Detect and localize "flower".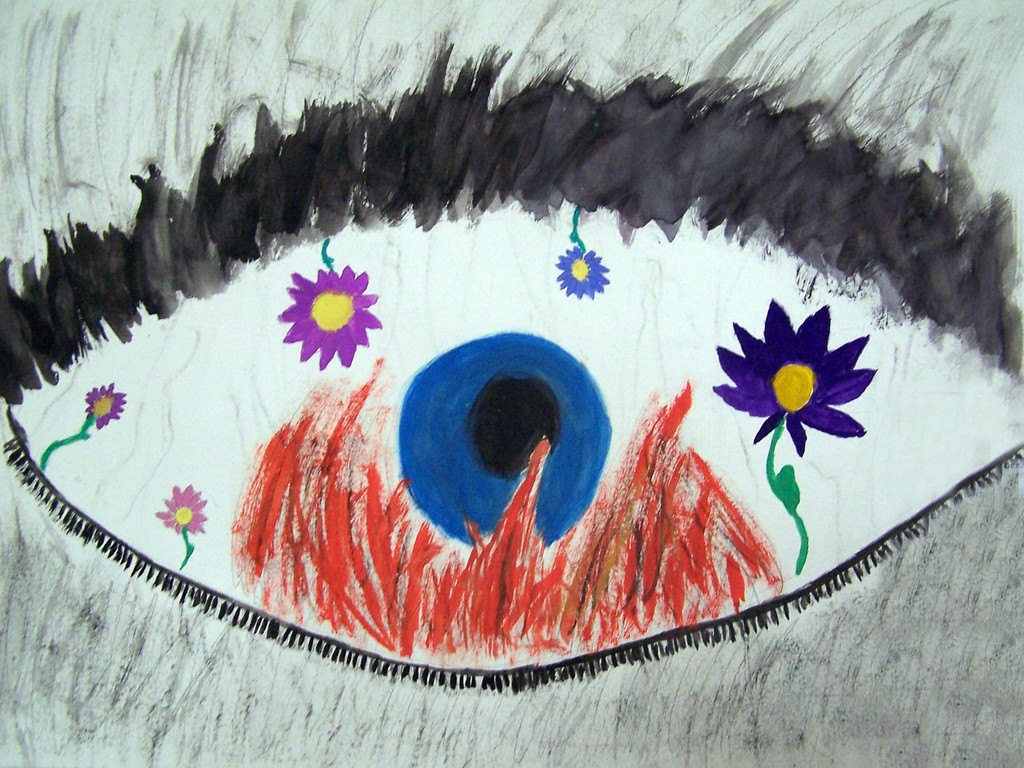
Localized at bbox(550, 241, 614, 298).
